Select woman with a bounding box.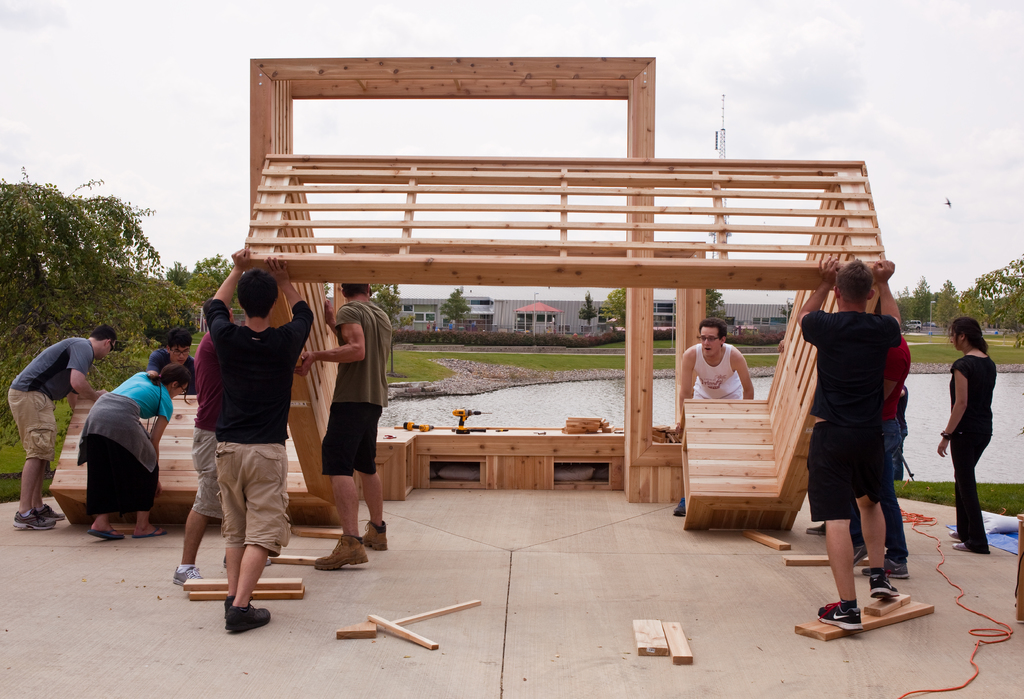
left=937, top=314, right=1012, bottom=552.
